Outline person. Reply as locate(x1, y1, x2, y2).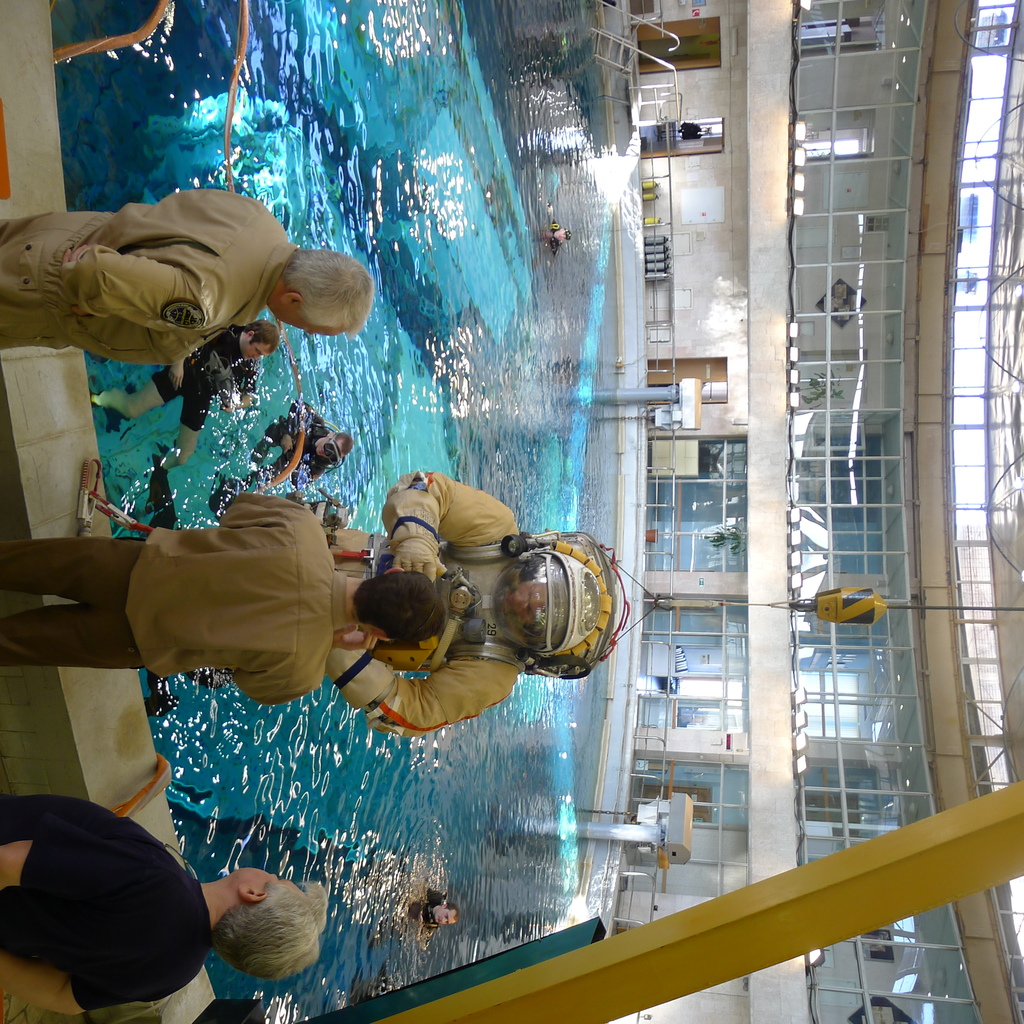
locate(0, 490, 447, 707).
